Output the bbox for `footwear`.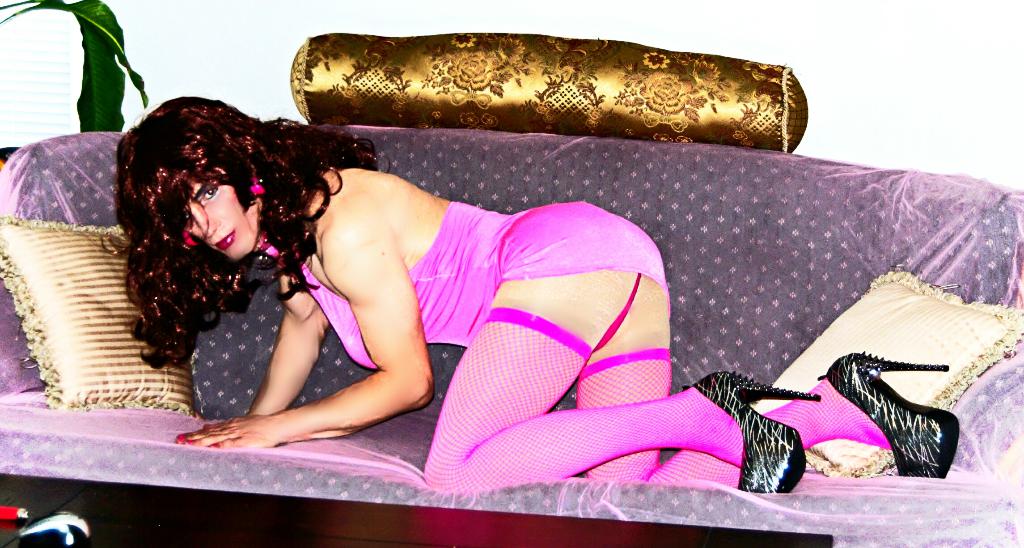
crop(691, 370, 821, 494).
